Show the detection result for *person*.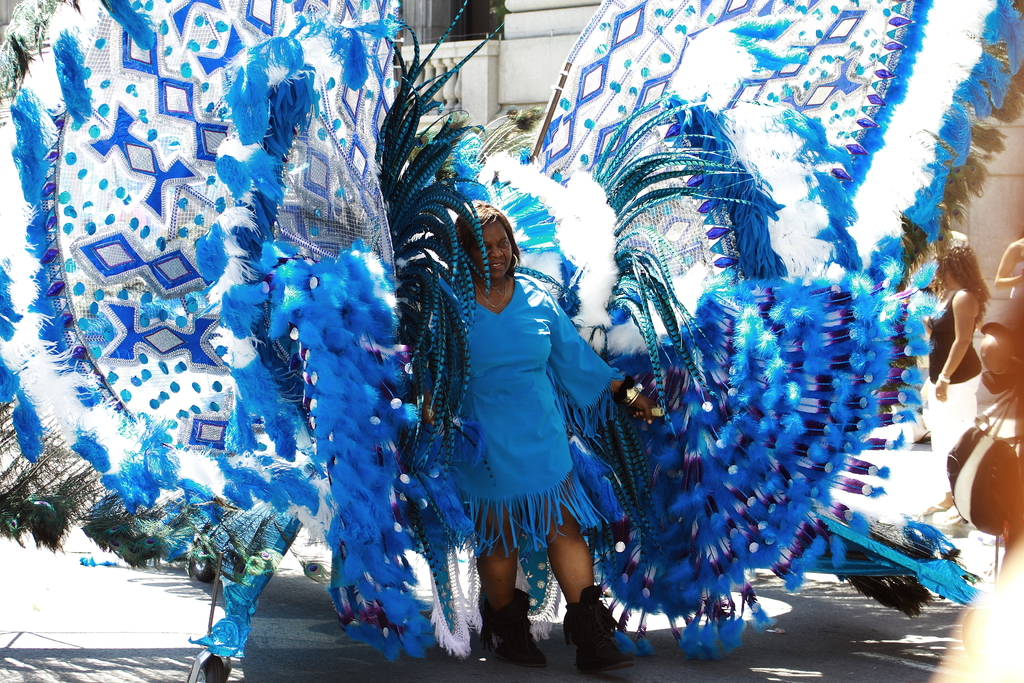
{"left": 922, "top": 234, "right": 988, "bottom": 468}.
